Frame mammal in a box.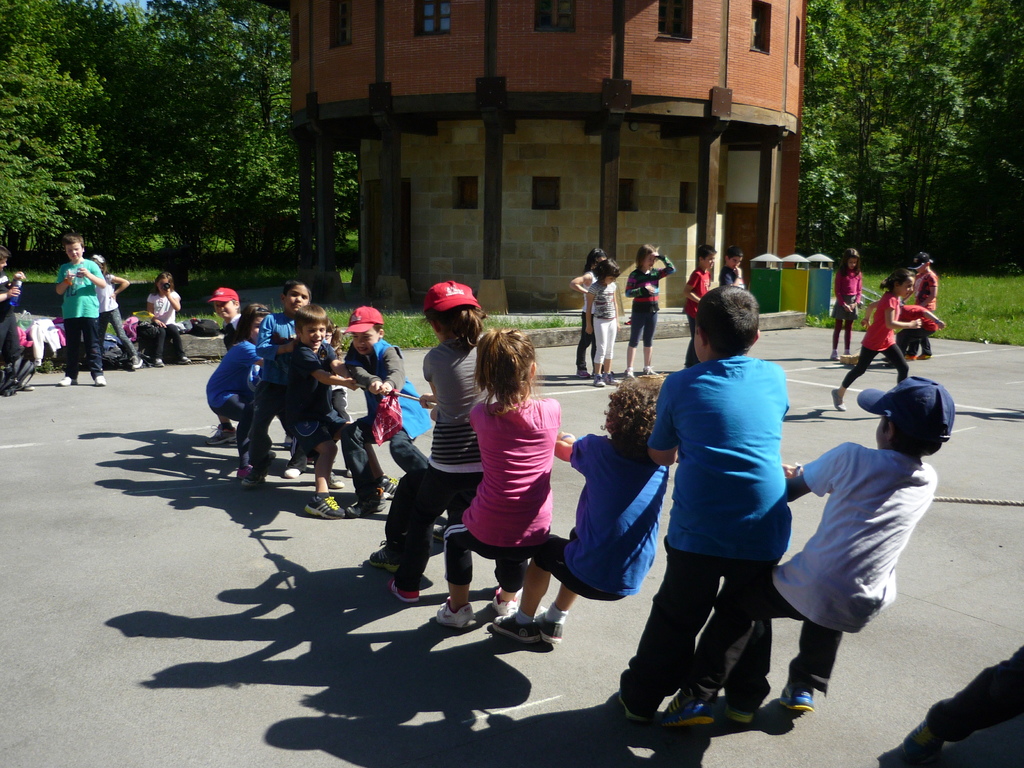
Rect(909, 254, 938, 360).
